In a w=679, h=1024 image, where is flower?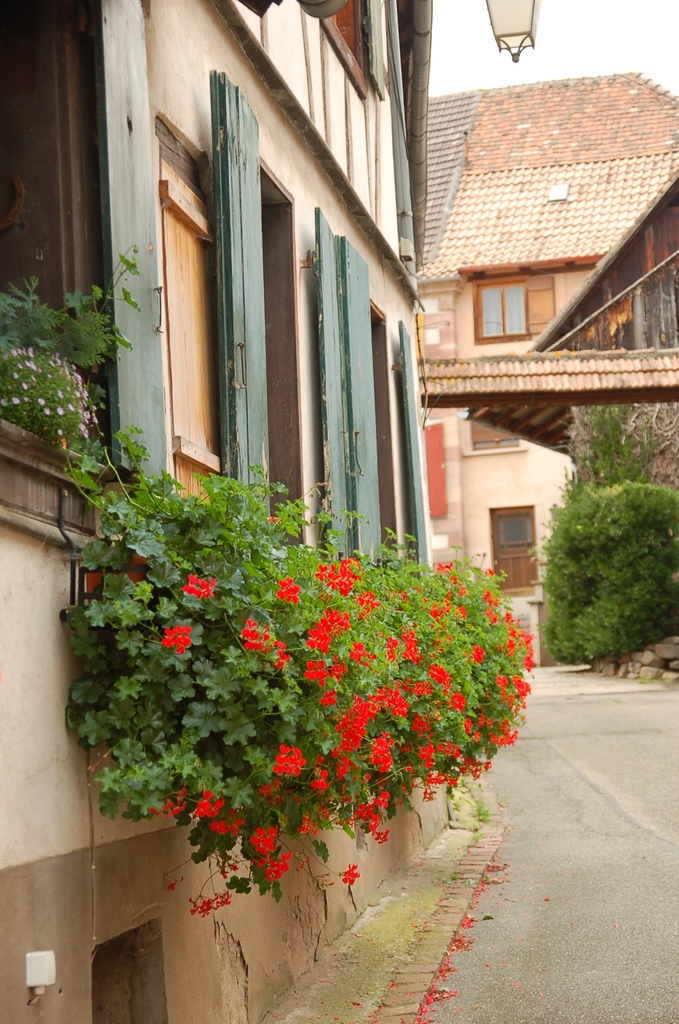
(185, 796, 224, 818).
